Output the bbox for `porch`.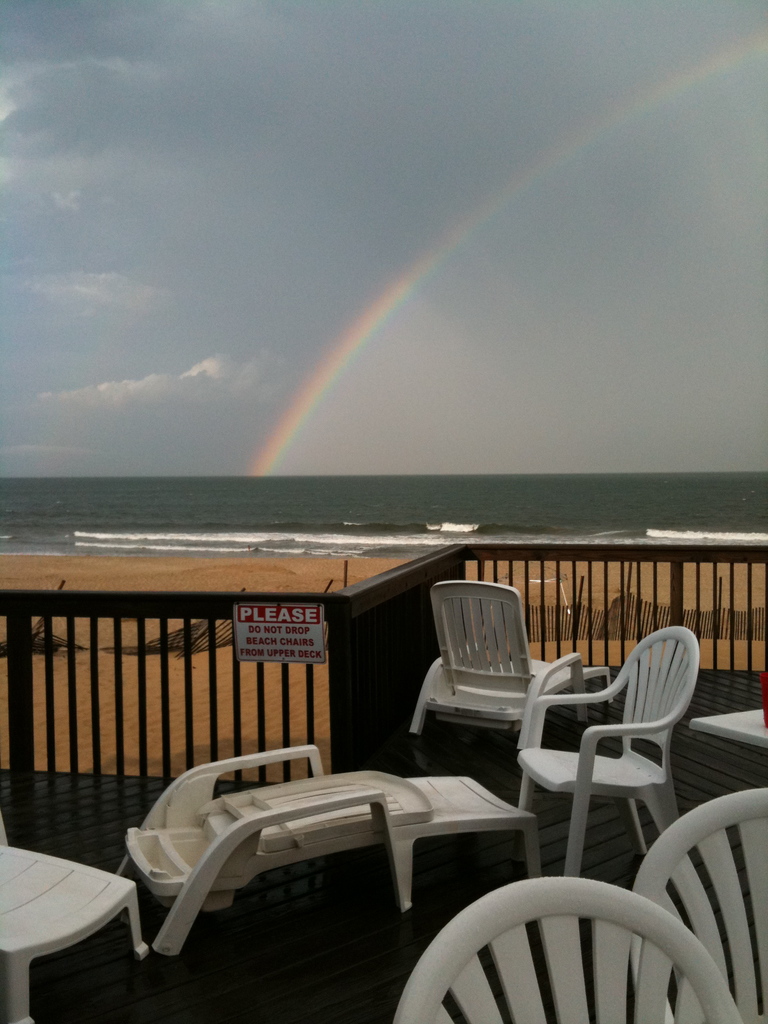
x1=0 y1=535 x2=767 y2=1023.
